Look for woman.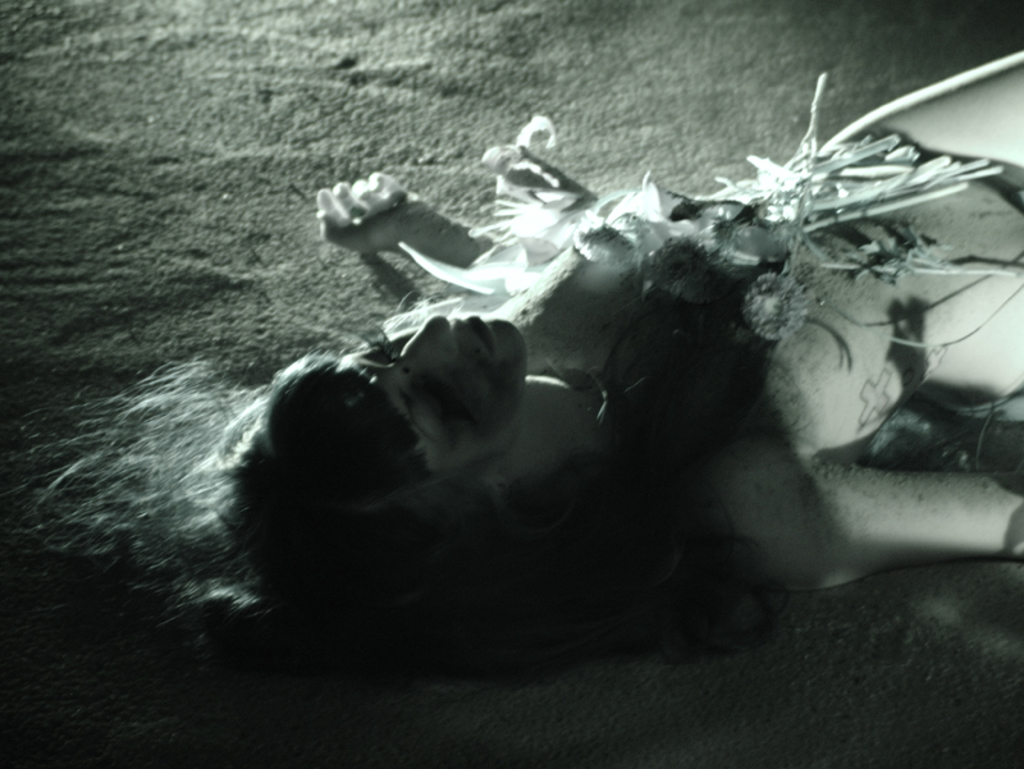
Found: x1=154 y1=41 x2=1023 y2=596.
